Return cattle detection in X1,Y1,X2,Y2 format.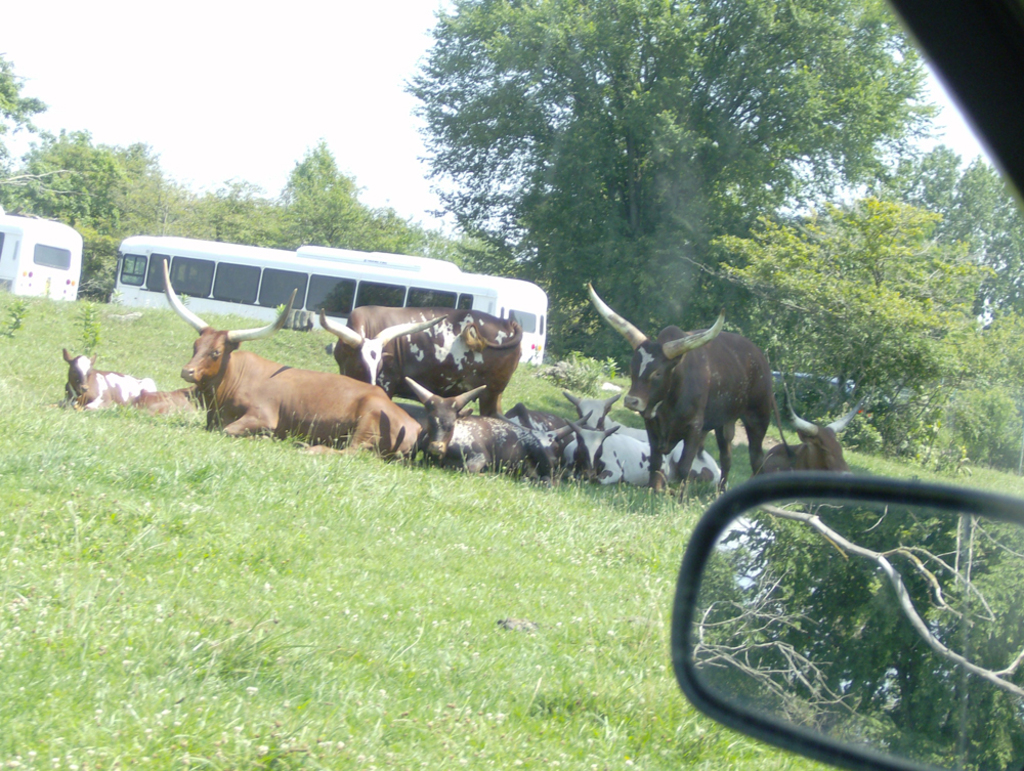
406,380,553,489.
